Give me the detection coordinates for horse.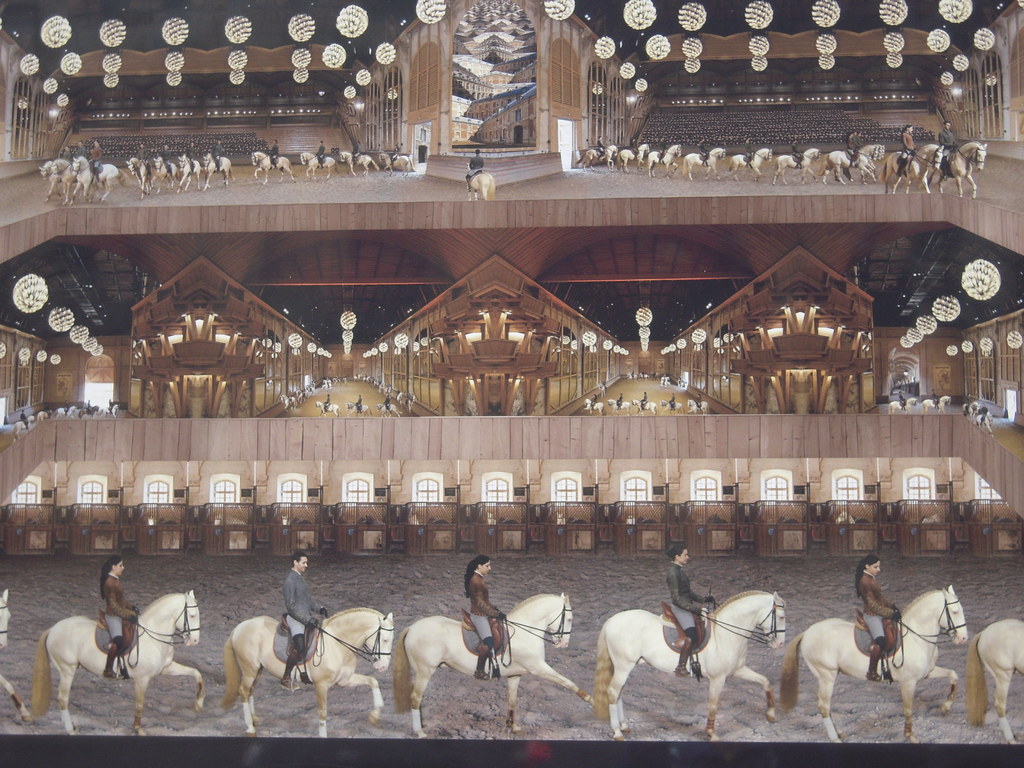
region(278, 395, 296, 412).
